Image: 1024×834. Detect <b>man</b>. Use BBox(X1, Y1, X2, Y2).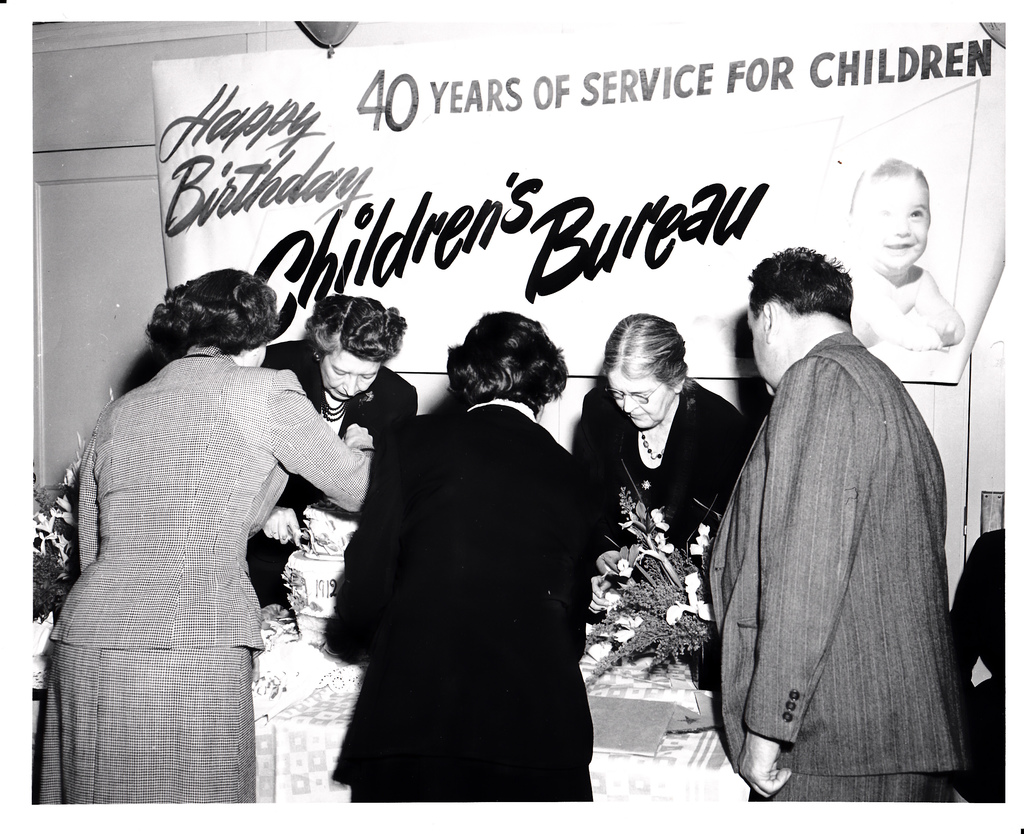
BBox(707, 246, 968, 805).
